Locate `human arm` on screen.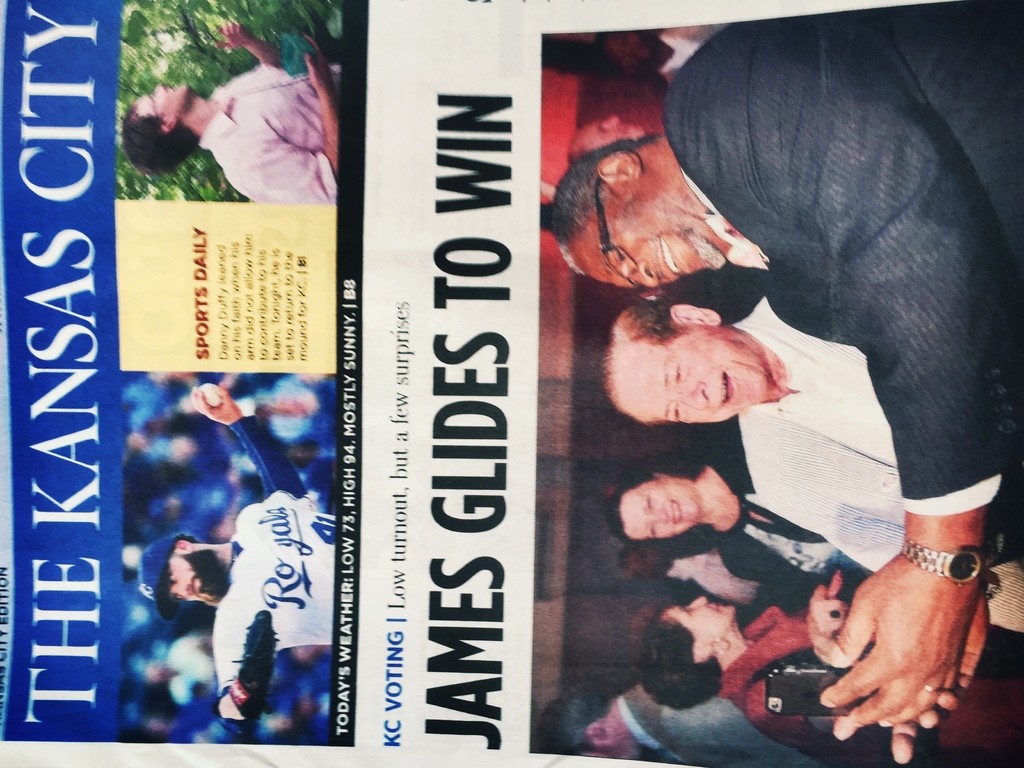
On screen at crop(221, 33, 348, 205).
